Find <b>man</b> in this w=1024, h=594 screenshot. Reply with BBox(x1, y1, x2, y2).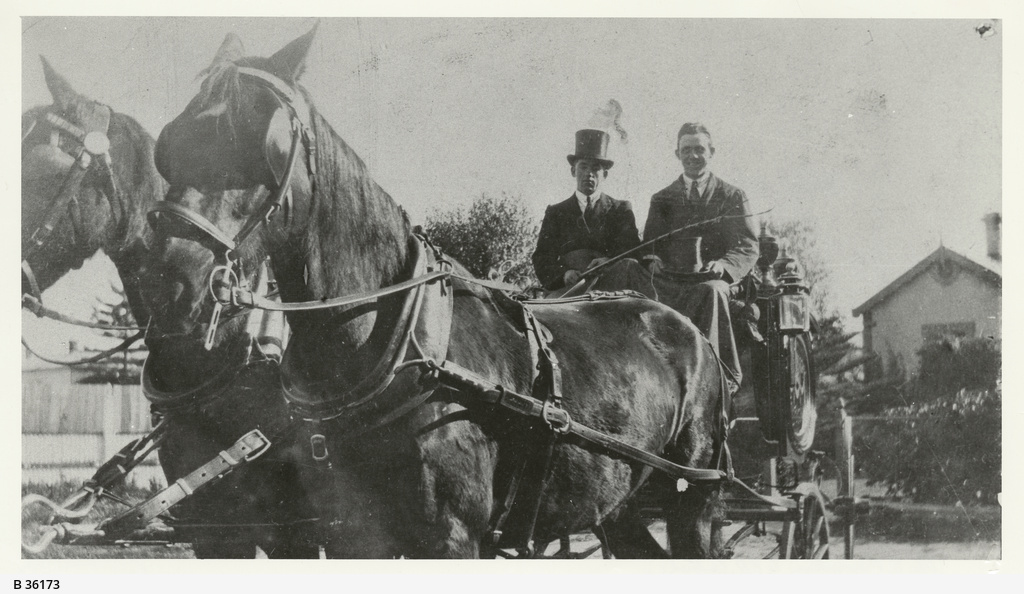
BBox(641, 119, 761, 390).
